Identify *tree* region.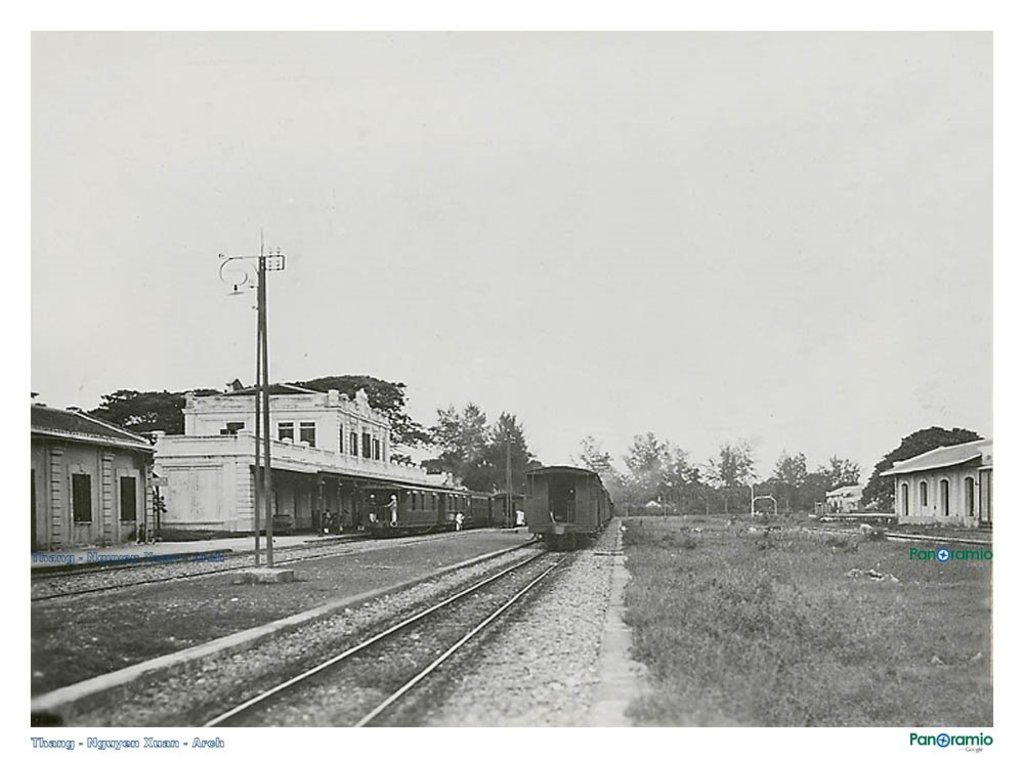
Region: pyautogui.locateOnScreen(761, 445, 864, 510).
